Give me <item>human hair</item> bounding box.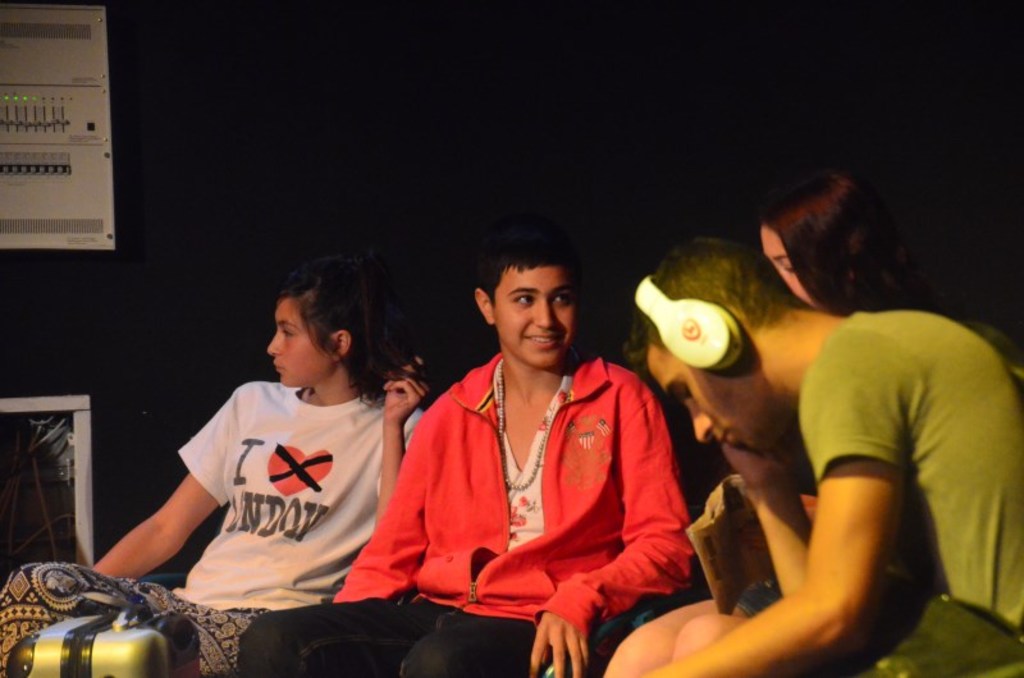
(x1=637, y1=235, x2=806, y2=339).
